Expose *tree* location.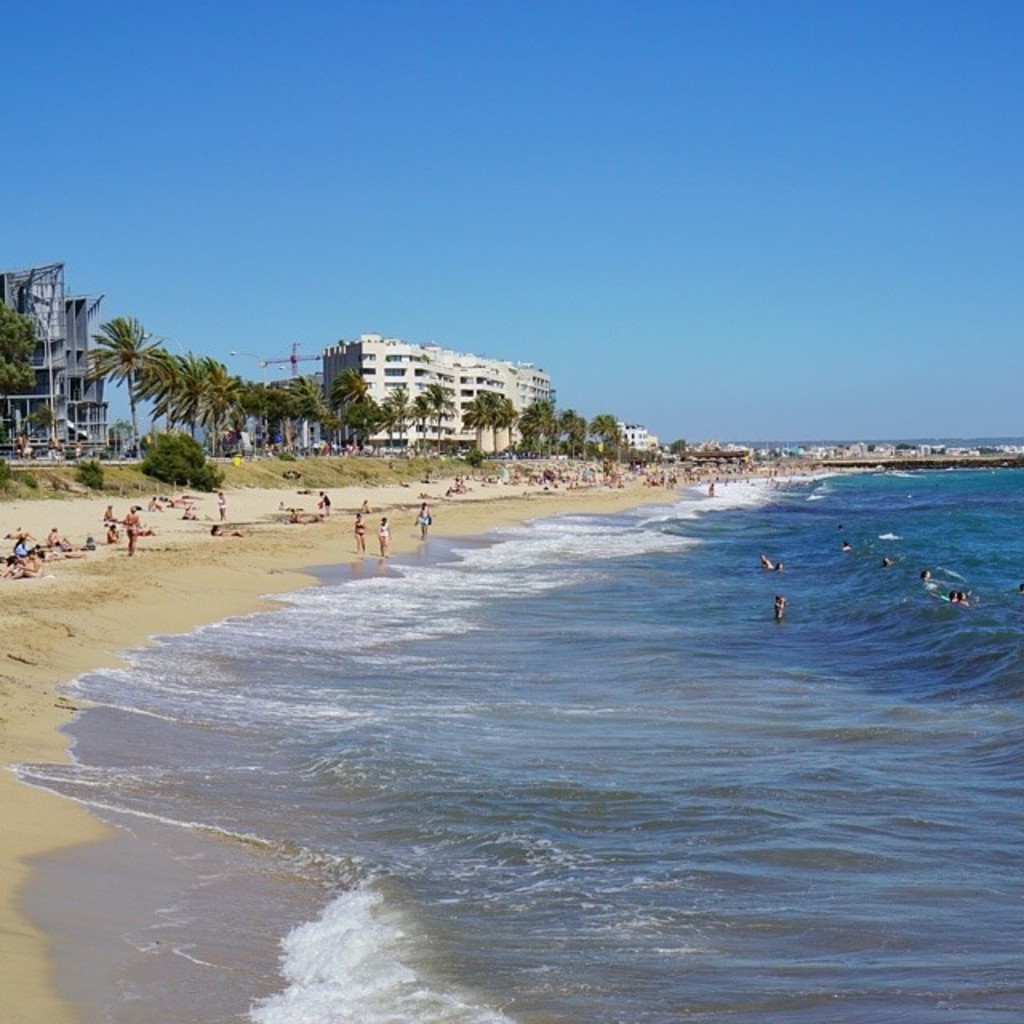
Exposed at (378, 381, 413, 459).
